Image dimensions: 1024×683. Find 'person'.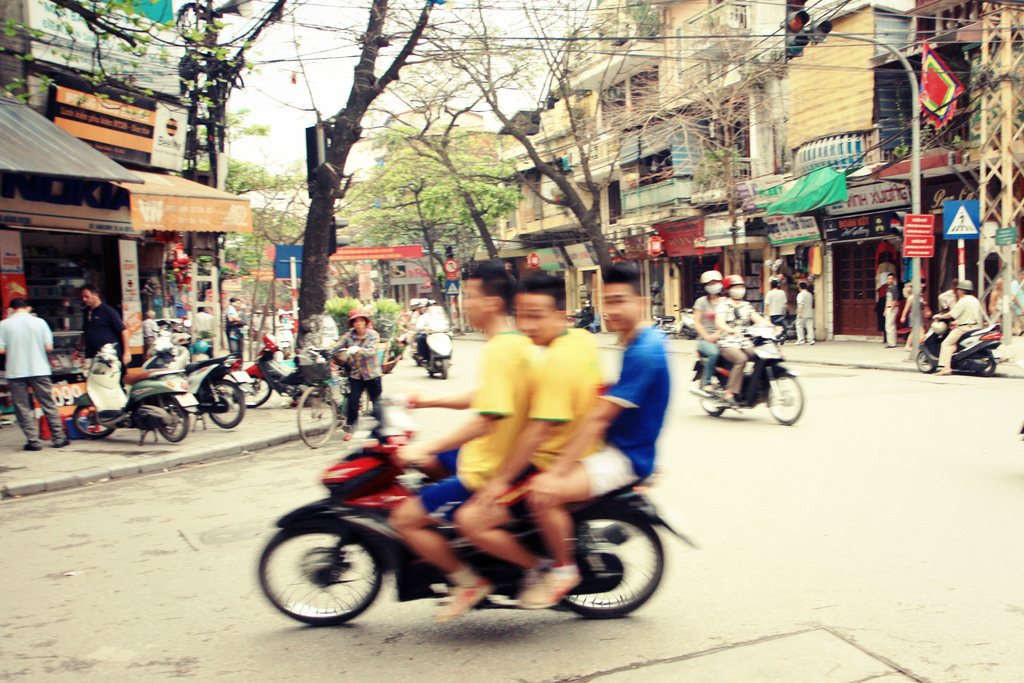
(x1=881, y1=276, x2=899, y2=346).
